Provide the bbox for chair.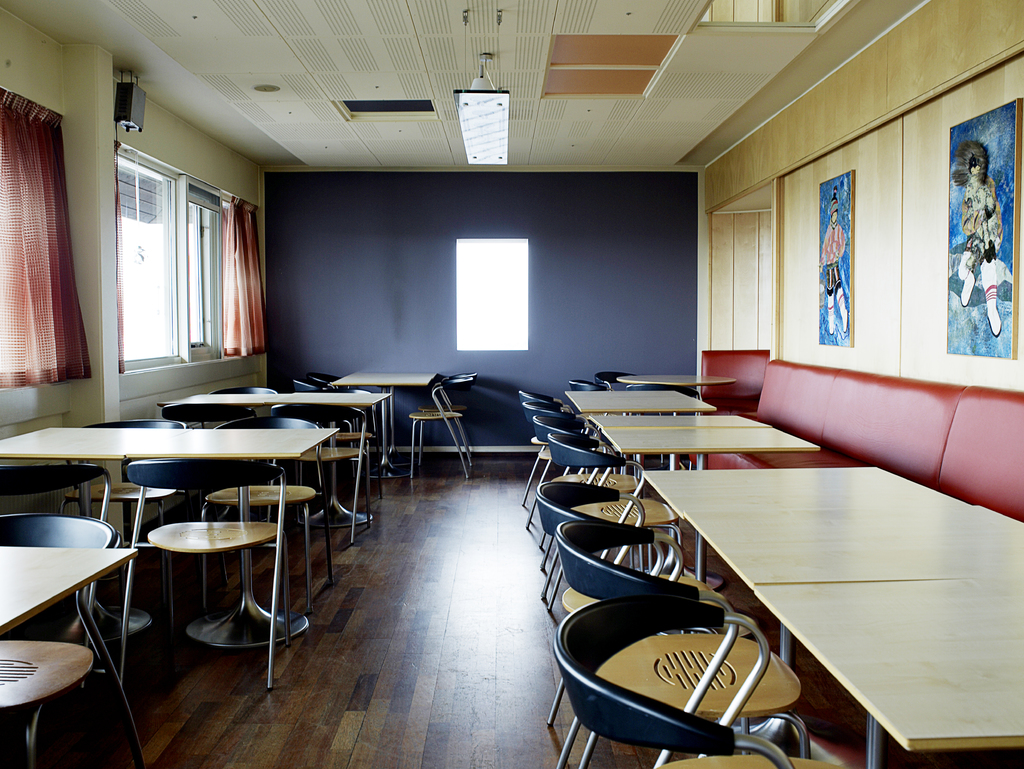
<region>202, 411, 341, 596</region>.
